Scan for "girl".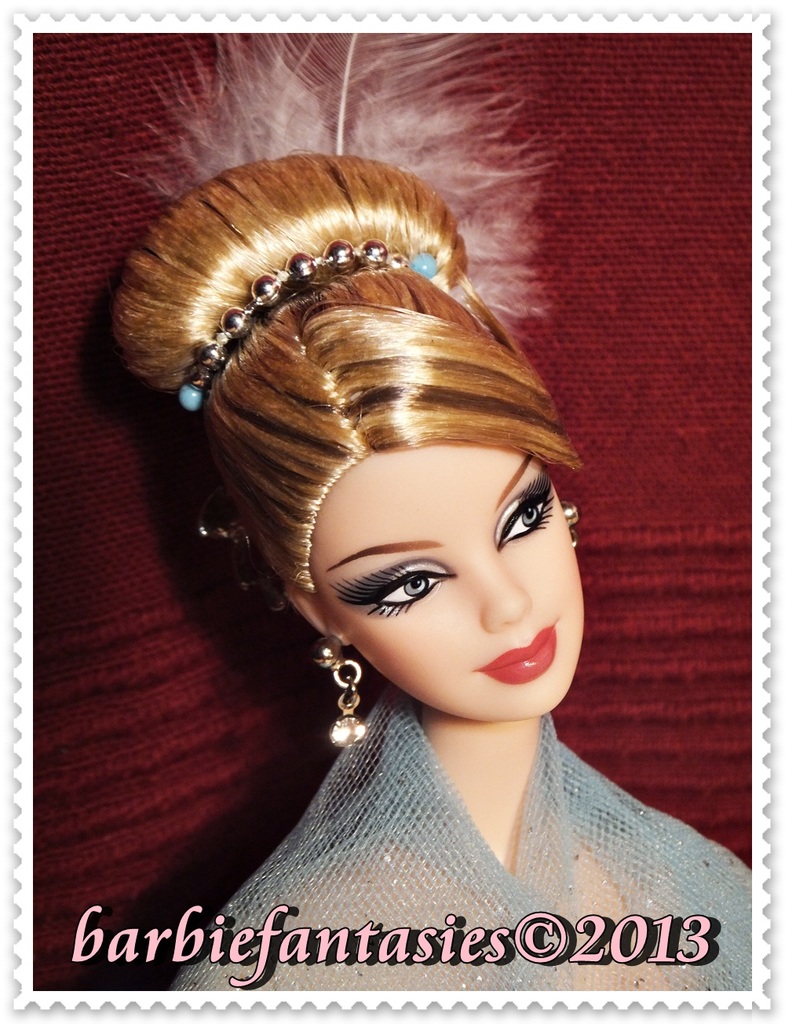
Scan result: bbox(108, 27, 755, 997).
